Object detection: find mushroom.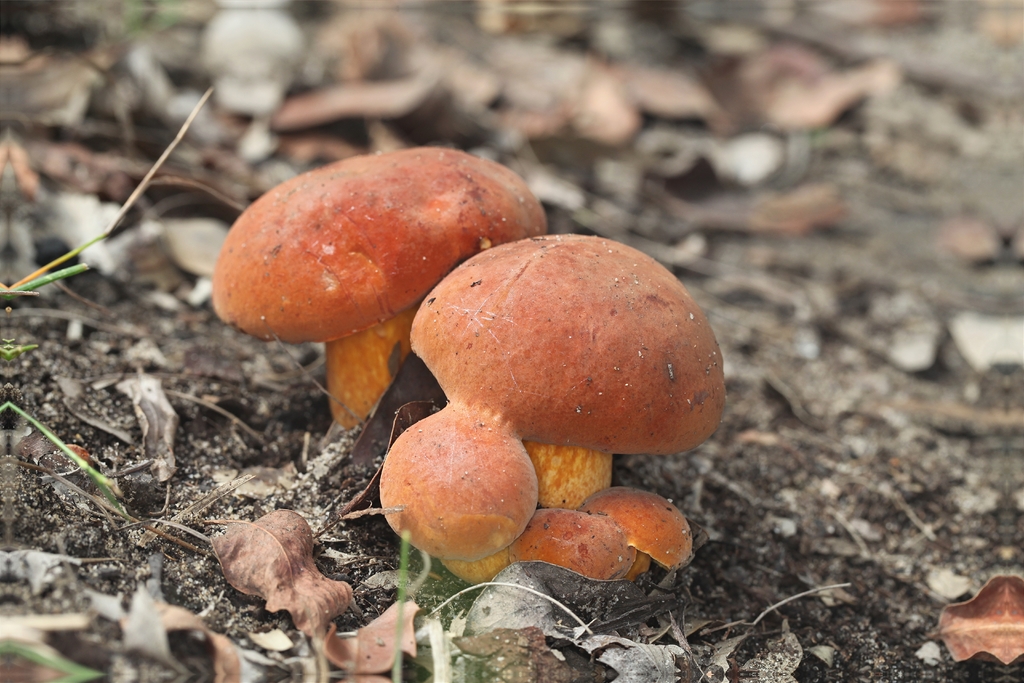
214,145,548,423.
